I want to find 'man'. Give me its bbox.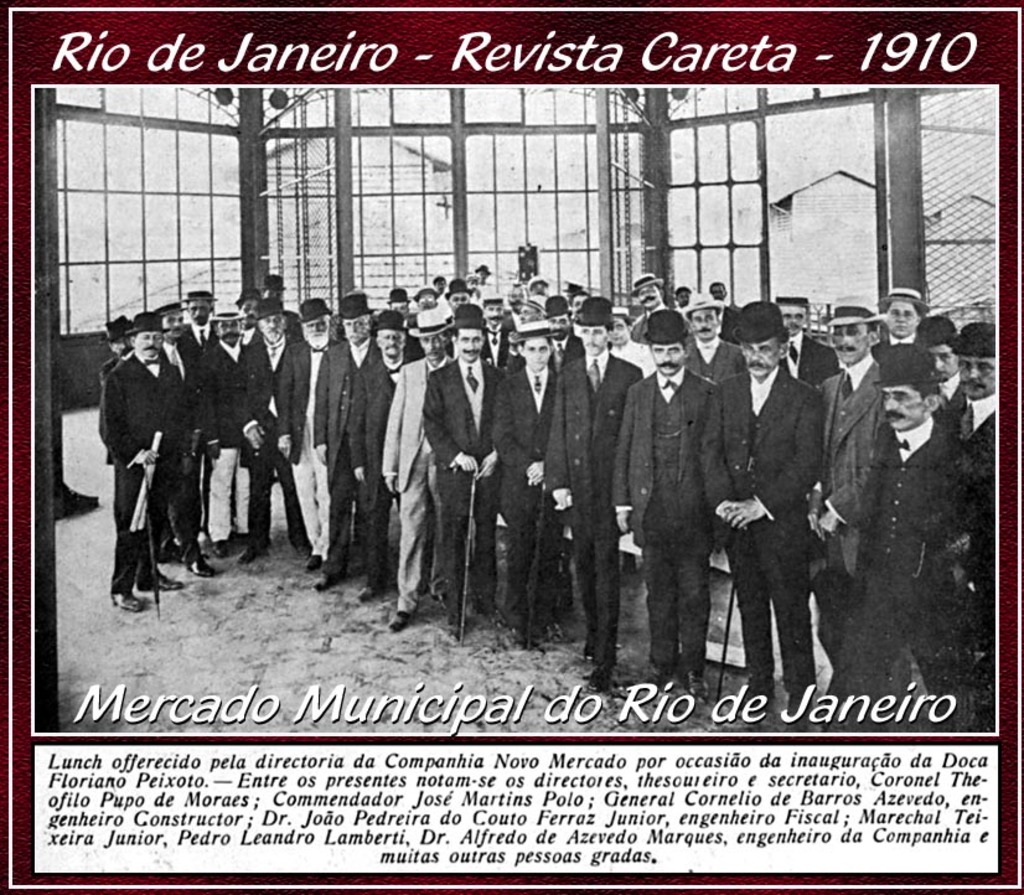
detection(915, 309, 973, 425).
